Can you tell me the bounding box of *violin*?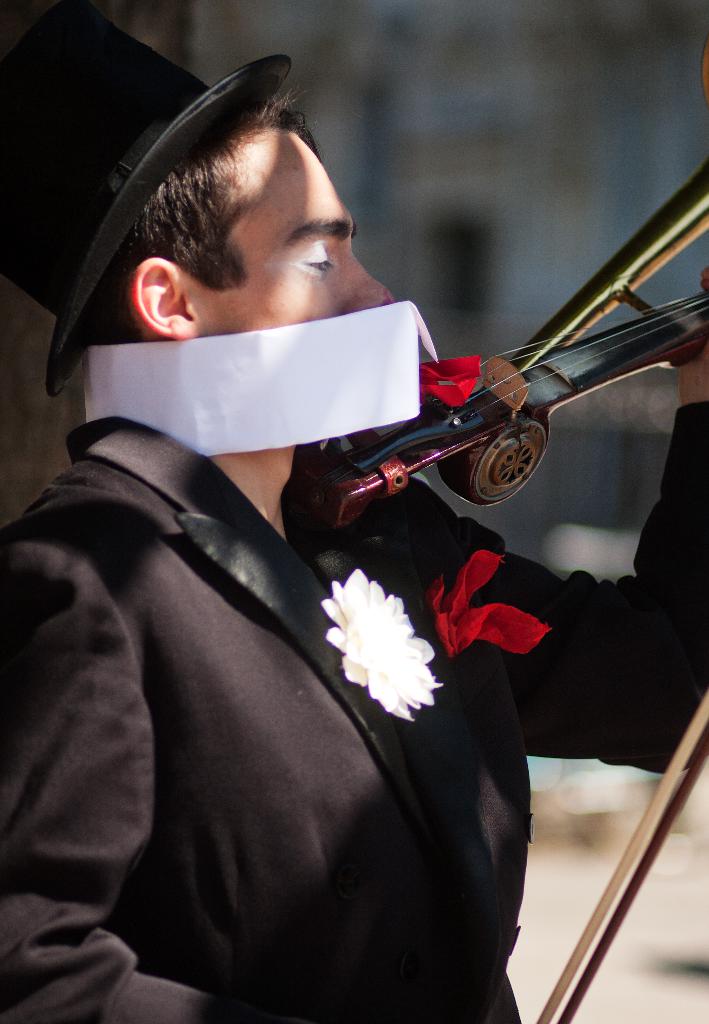
locate(305, 152, 708, 1023).
